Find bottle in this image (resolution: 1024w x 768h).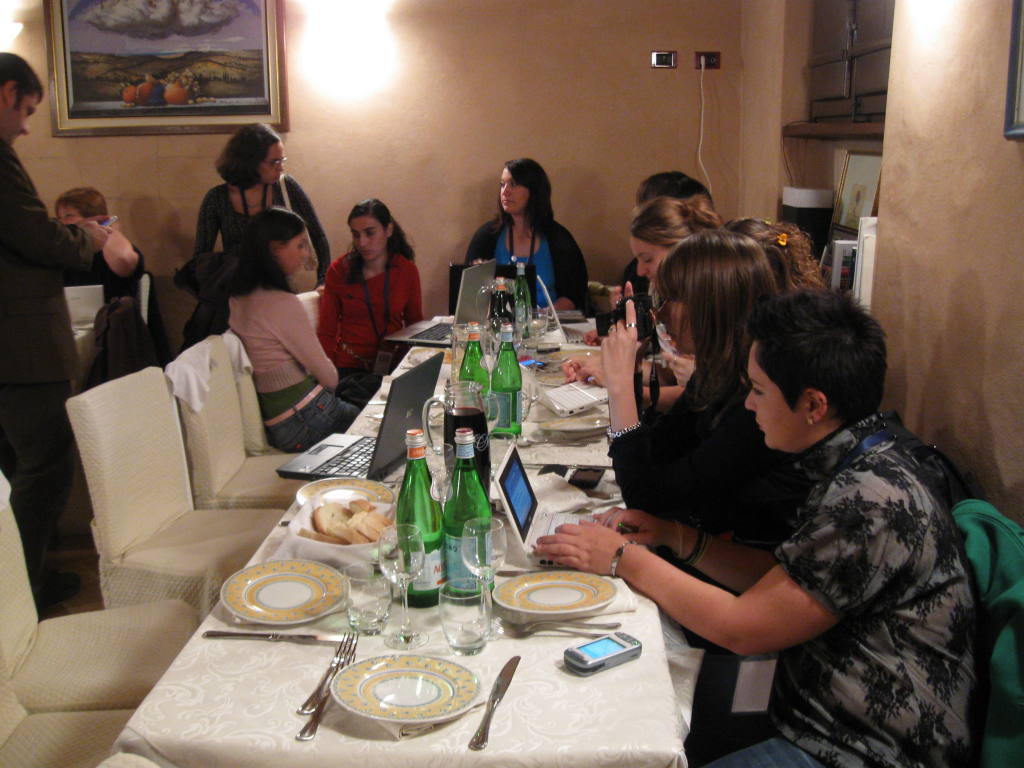
{"x1": 516, "y1": 262, "x2": 533, "y2": 323}.
